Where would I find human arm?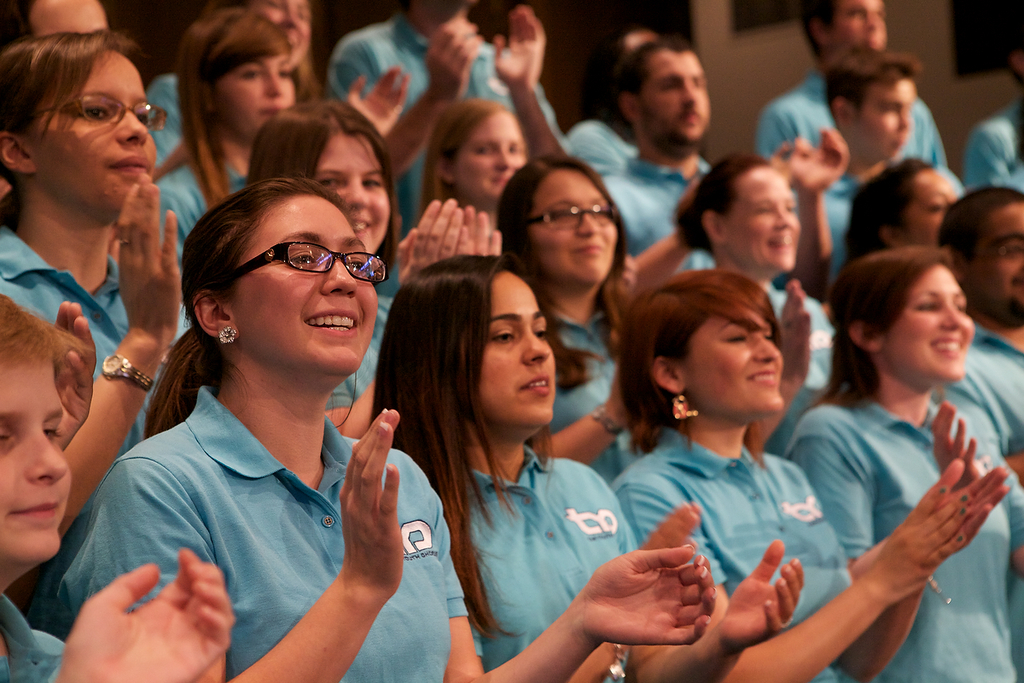
At box(64, 165, 181, 528).
